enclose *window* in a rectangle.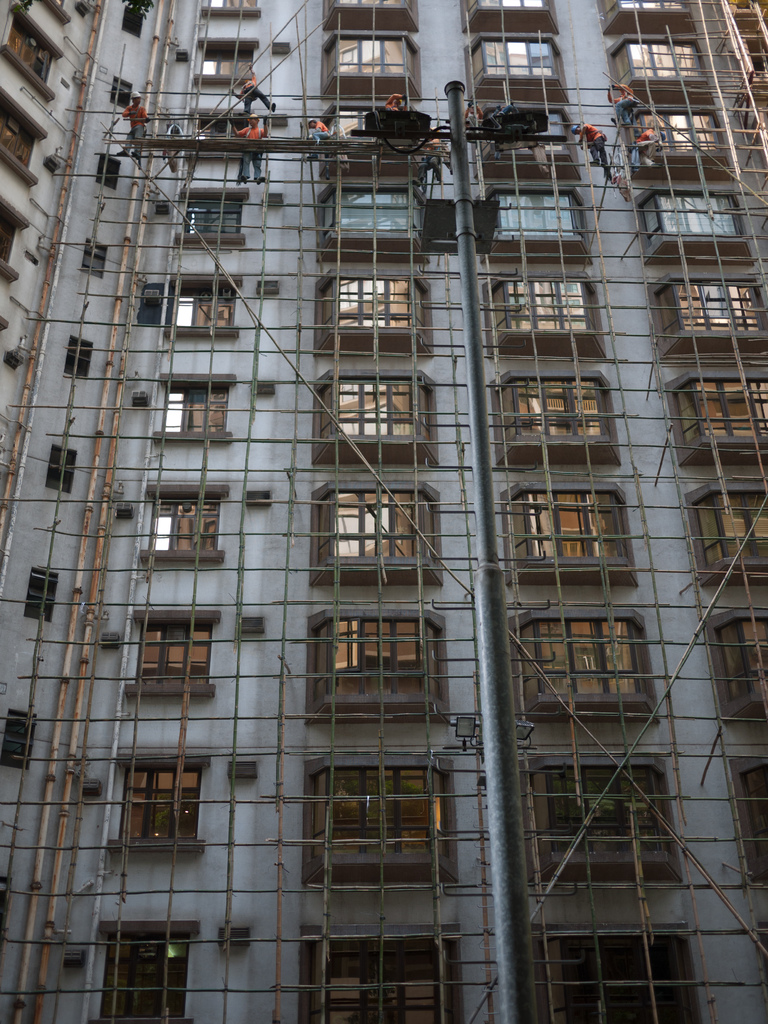
125, 6, 145, 40.
